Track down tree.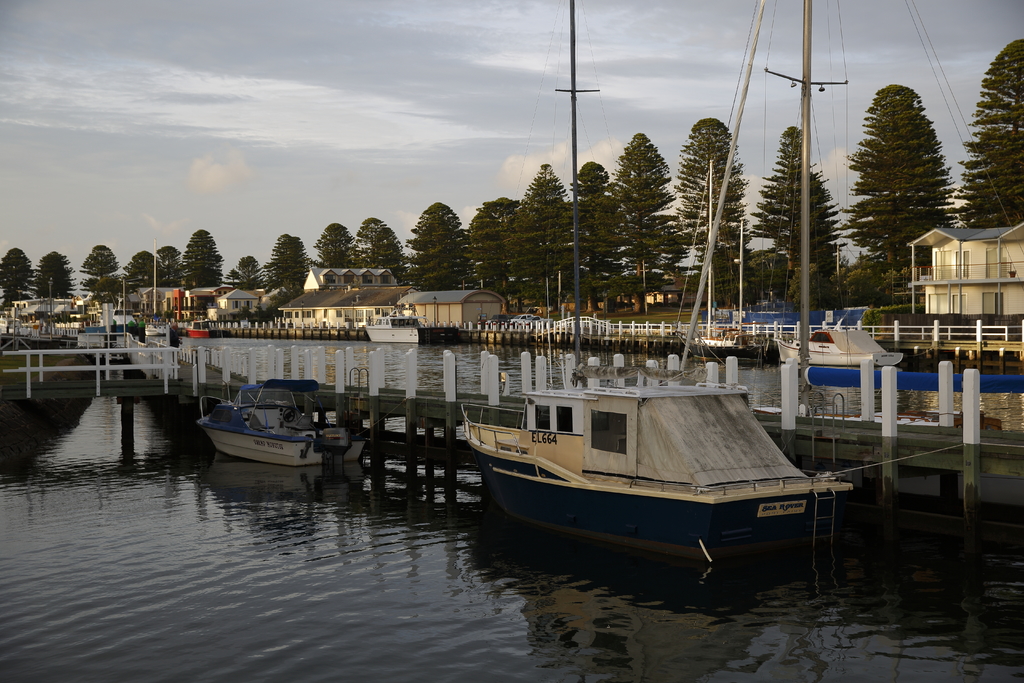
Tracked to locate(184, 227, 221, 288).
